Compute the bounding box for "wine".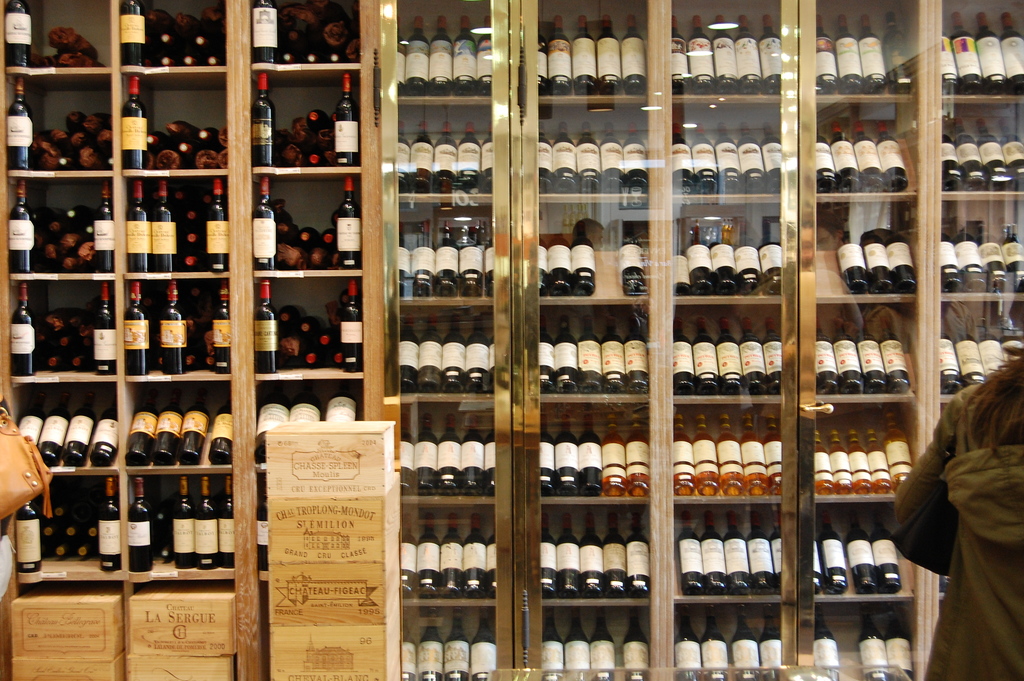
858,318,886,393.
